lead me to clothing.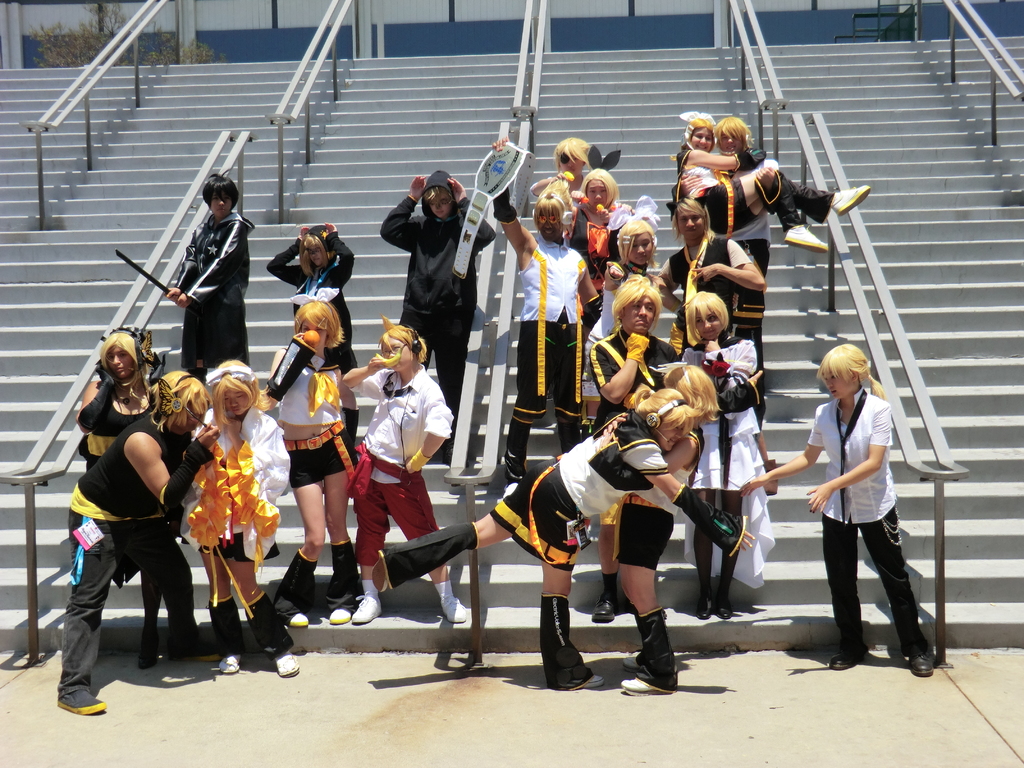
Lead to left=819, top=511, right=929, bottom=661.
